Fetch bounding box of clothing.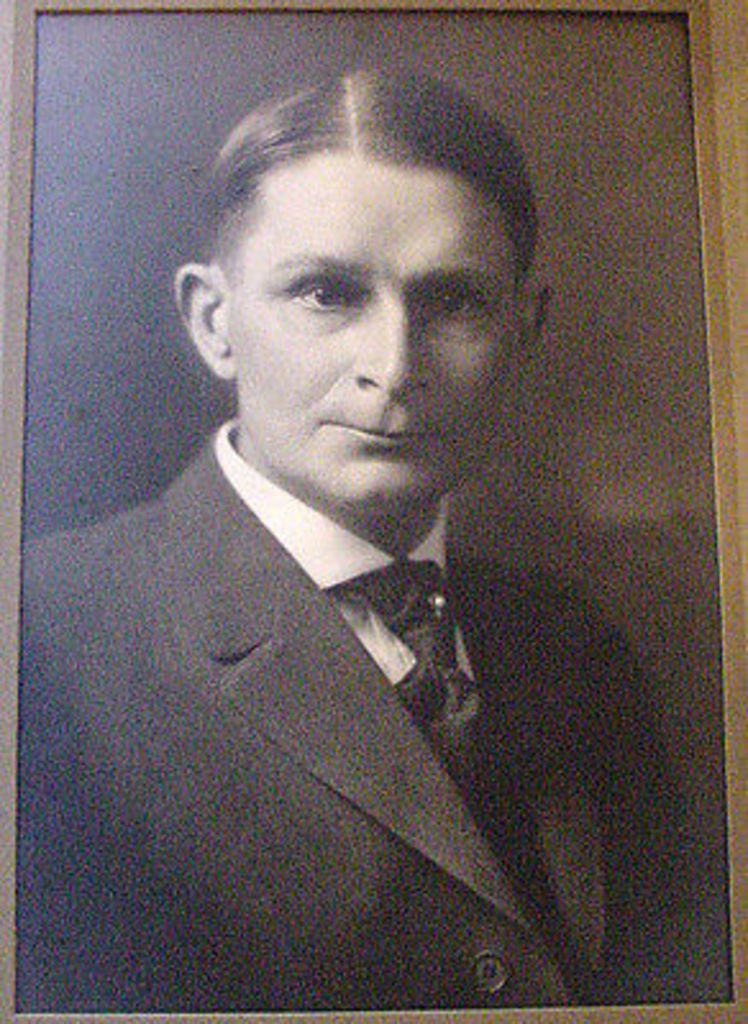
Bbox: 8,415,697,1011.
